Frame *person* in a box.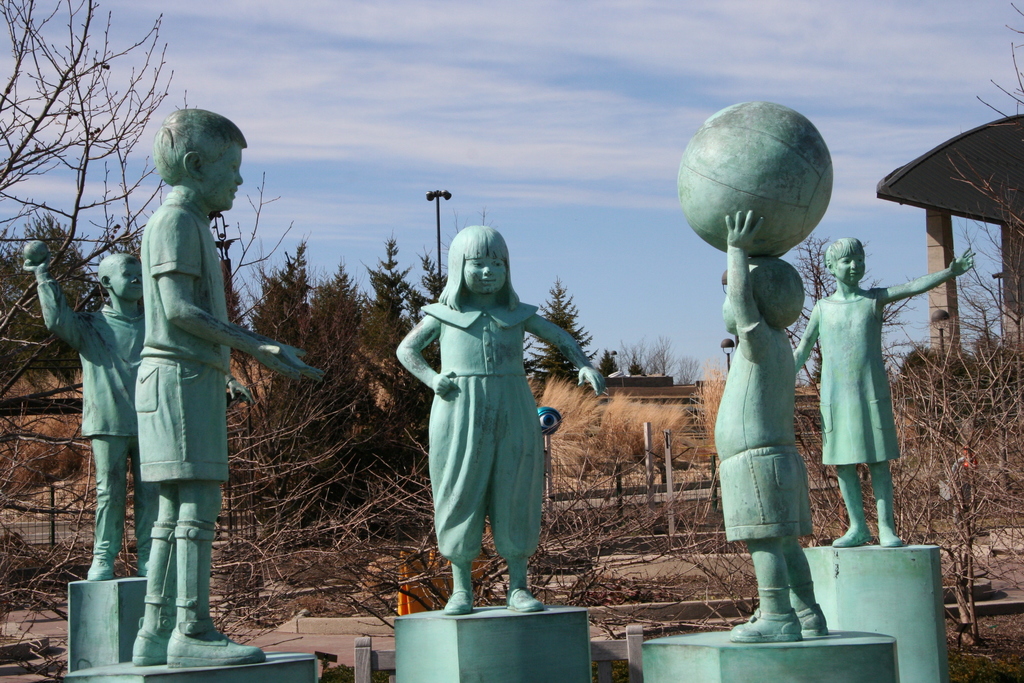
(134,105,293,682).
